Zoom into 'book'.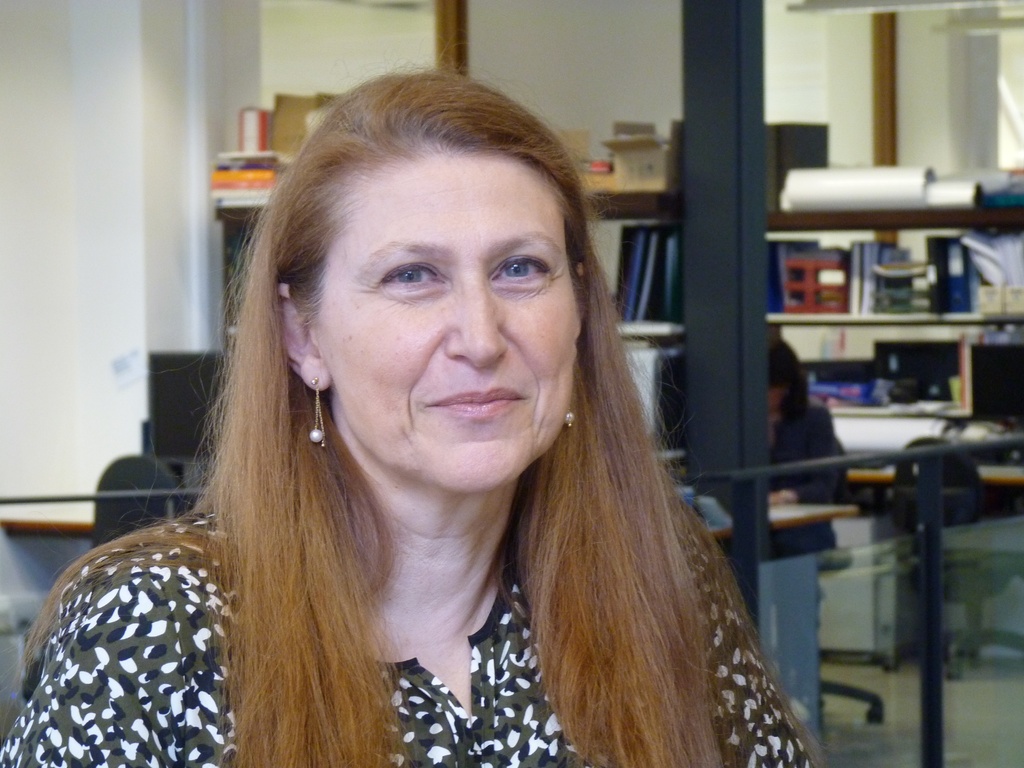
Zoom target: 241 105 269 155.
